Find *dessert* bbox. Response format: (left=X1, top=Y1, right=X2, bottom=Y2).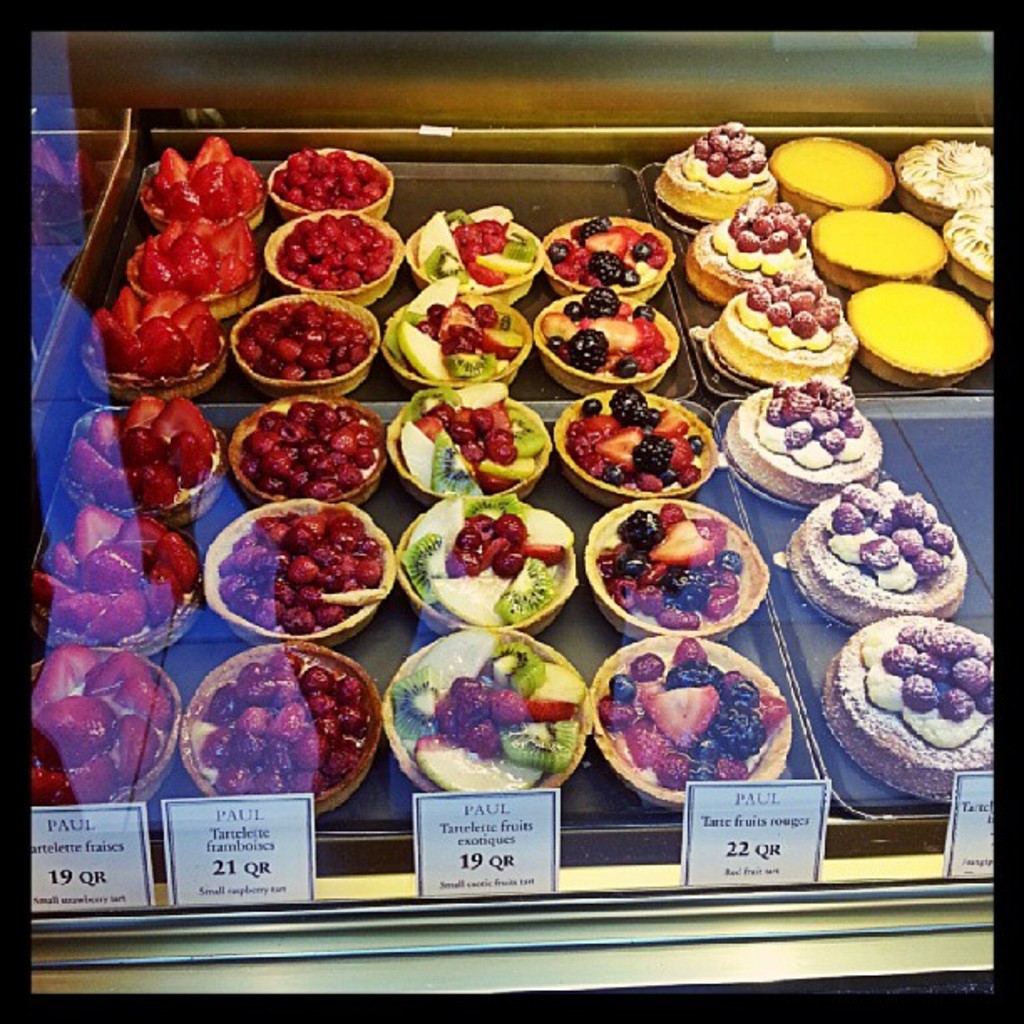
(left=783, top=137, right=888, bottom=201).
